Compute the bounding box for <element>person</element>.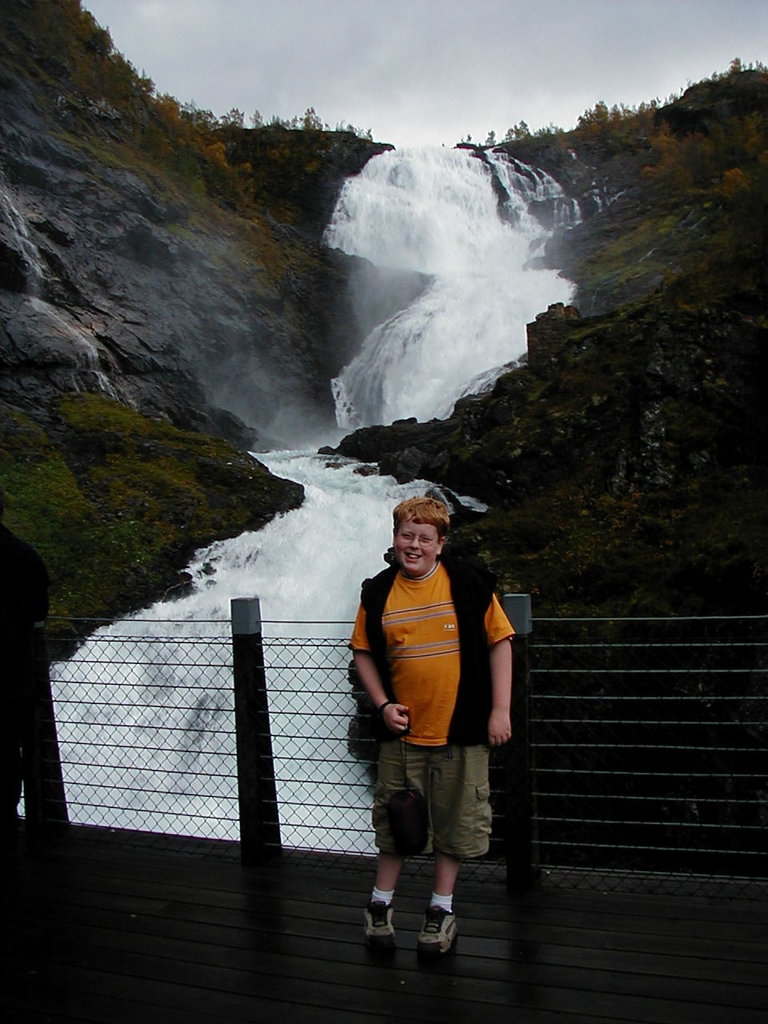
<box>356,463,520,955</box>.
